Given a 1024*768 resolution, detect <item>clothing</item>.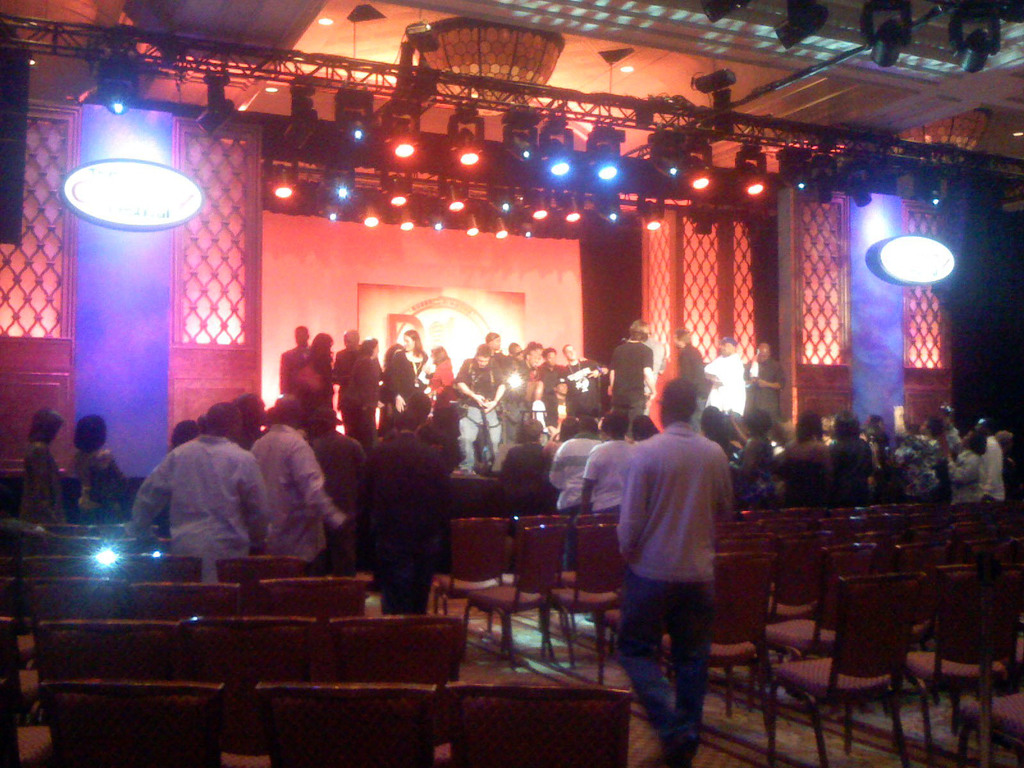
(left=579, top=438, right=637, bottom=511).
